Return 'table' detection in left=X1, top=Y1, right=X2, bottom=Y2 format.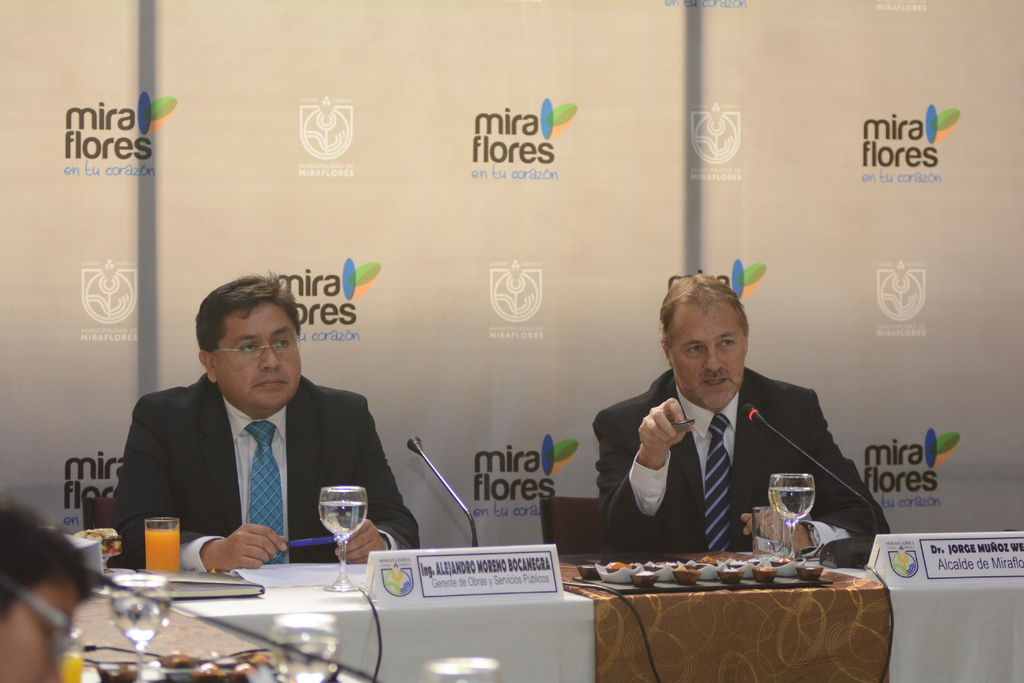
left=166, top=563, right=1023, bottom=682.
